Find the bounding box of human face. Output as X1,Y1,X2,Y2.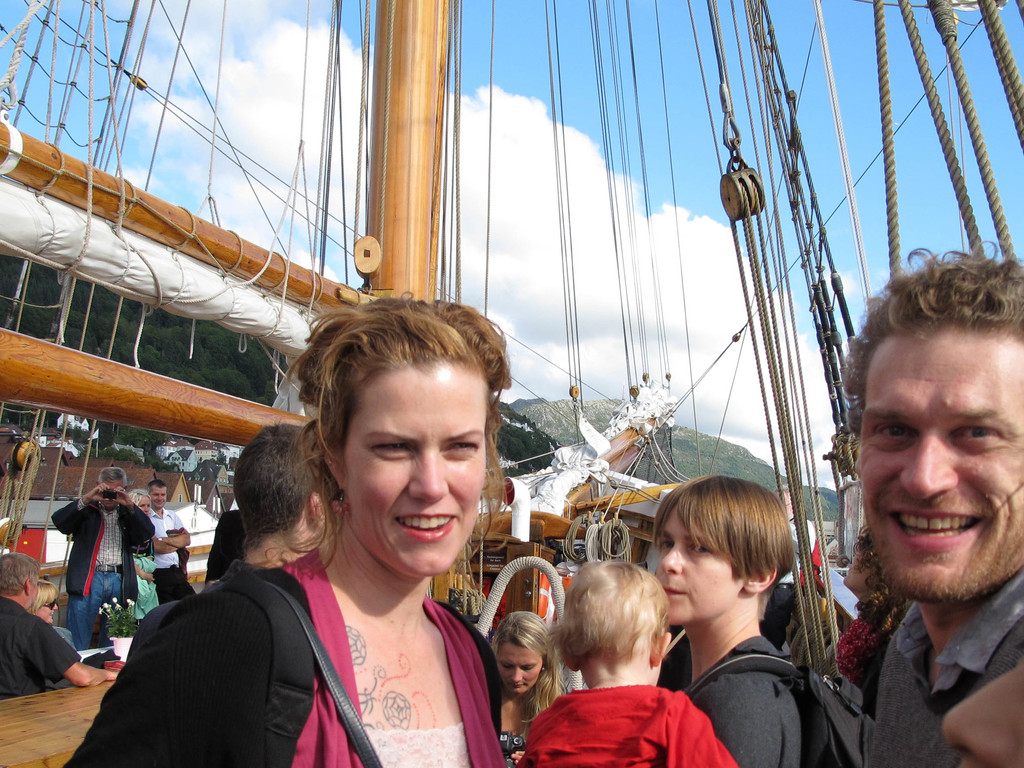
347,365,487,574.
